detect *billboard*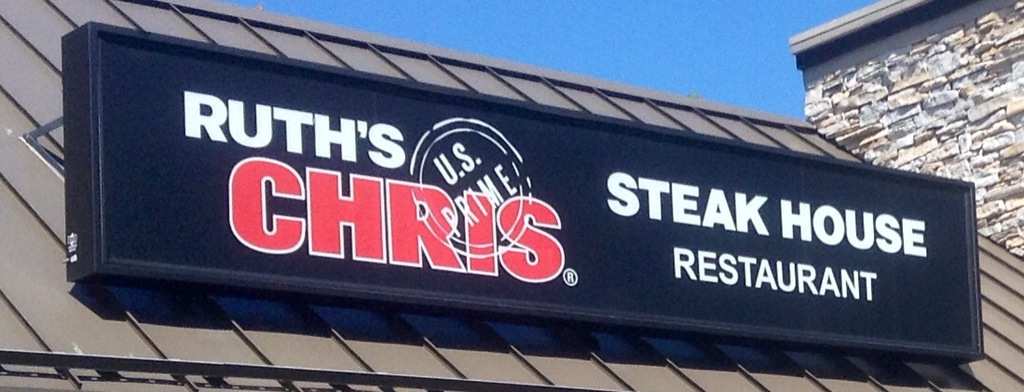
bbox=(66, 32, 979, 354)
